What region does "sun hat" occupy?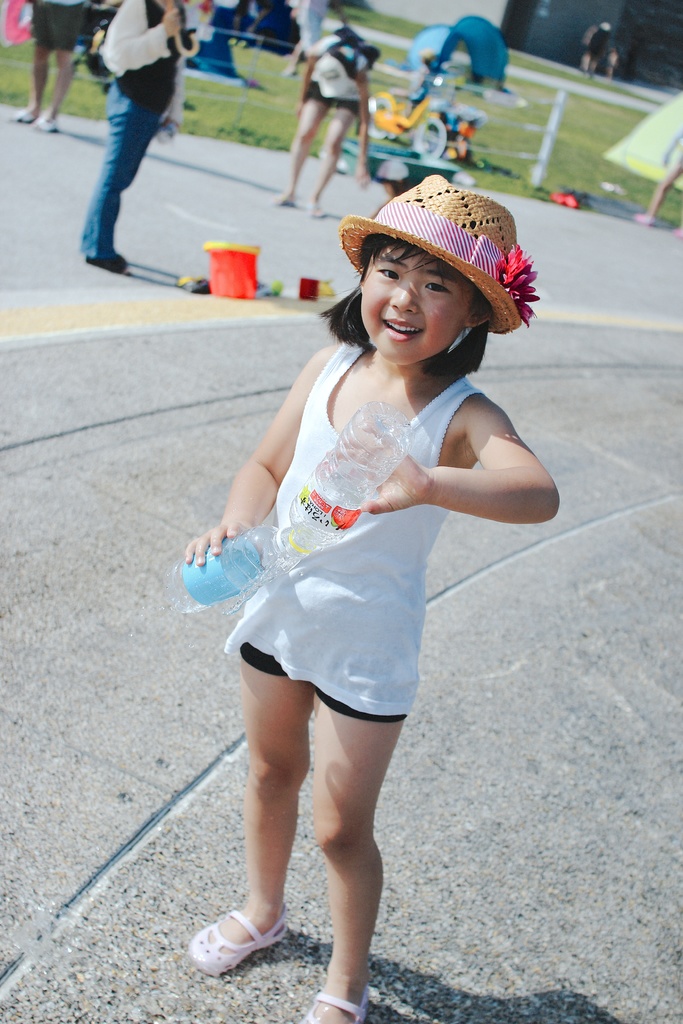
detection(339, 163, 541, 347).
